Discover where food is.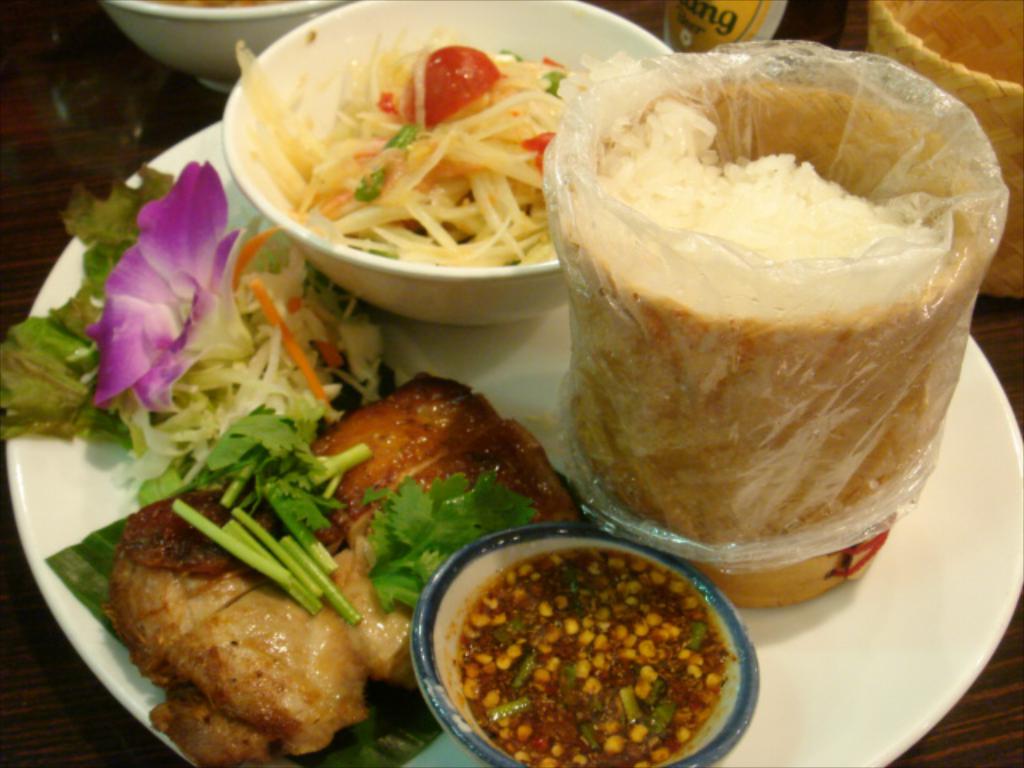
Discovered at 454 546 733 766.
